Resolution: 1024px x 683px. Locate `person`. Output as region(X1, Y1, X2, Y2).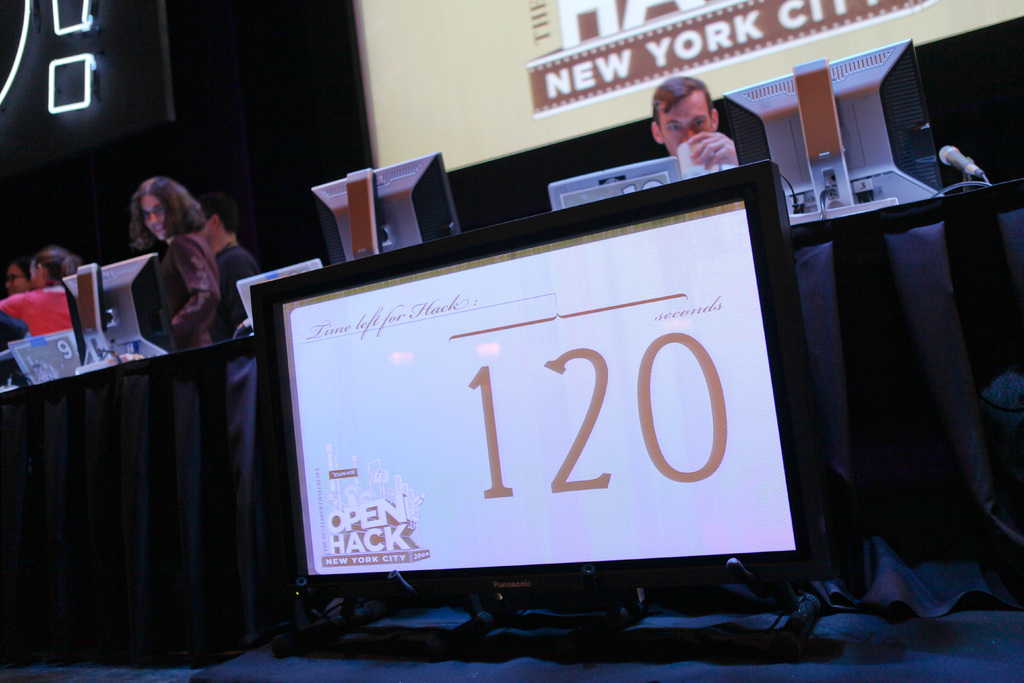
region(198, 192, 261, 335).
